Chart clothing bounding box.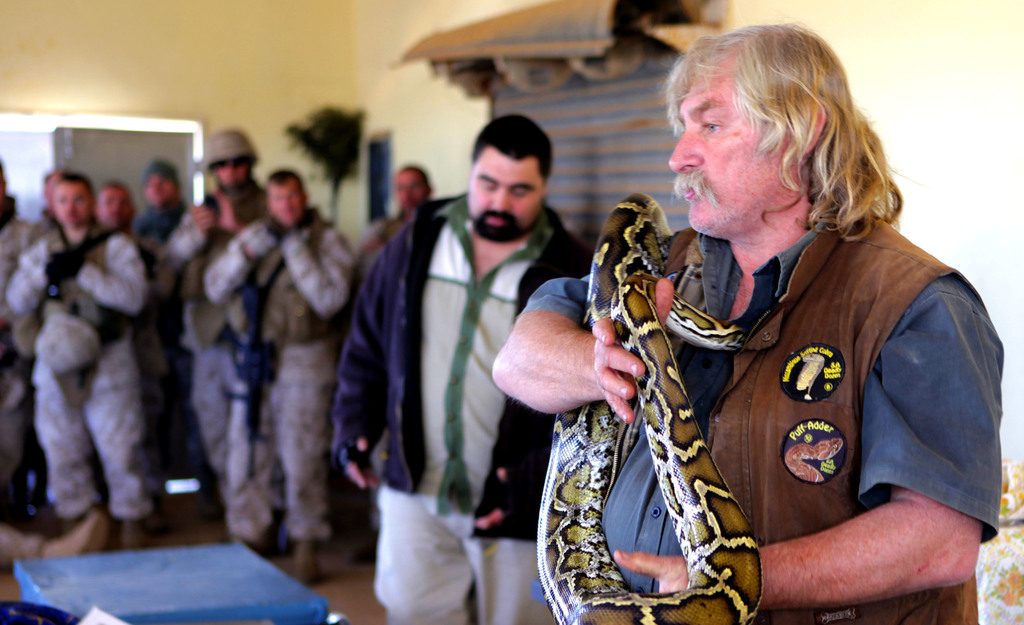
Charted: {"left": 504, "top": 207, "right": 1009, "bottom": 624}.
